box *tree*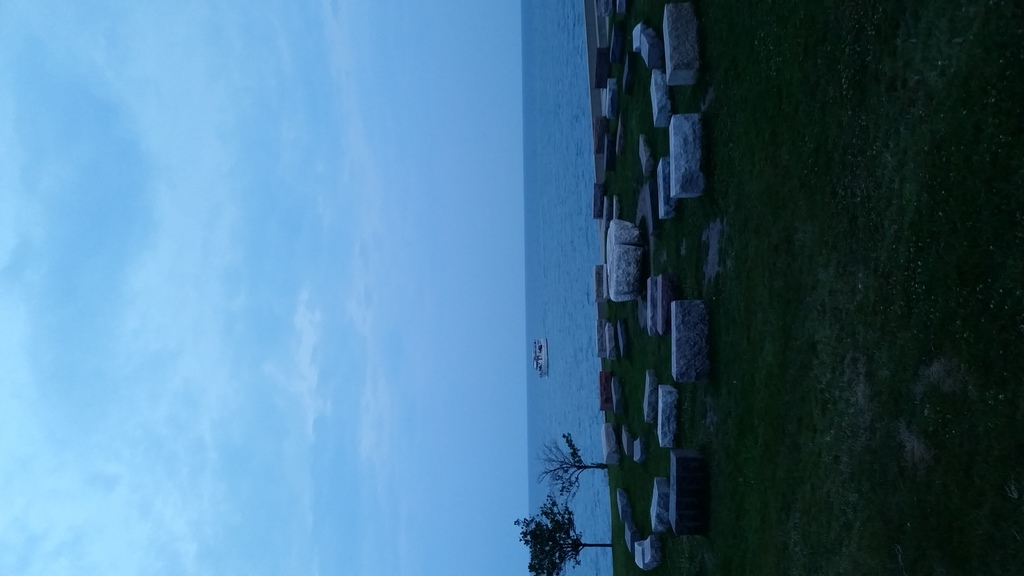
[left=511, top=430, right=621, bottom=574]
